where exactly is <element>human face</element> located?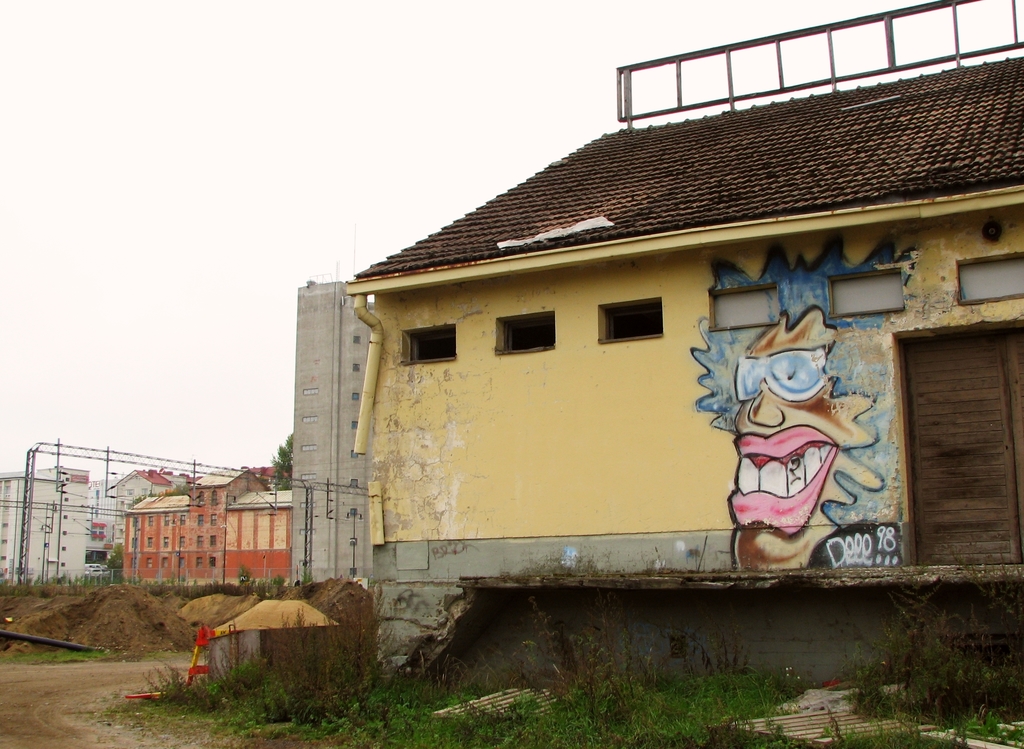
Its bounding box is x1=729 y1=306 x2=884 y2=574.
